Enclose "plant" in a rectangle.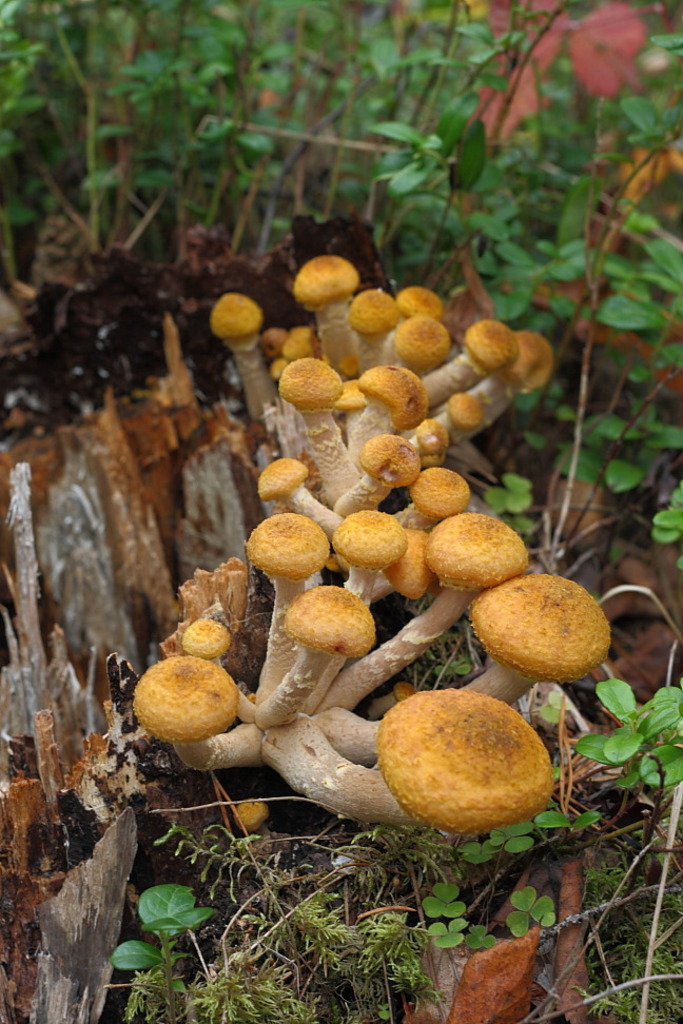
bbox=[115, 873, 215, 1023].
